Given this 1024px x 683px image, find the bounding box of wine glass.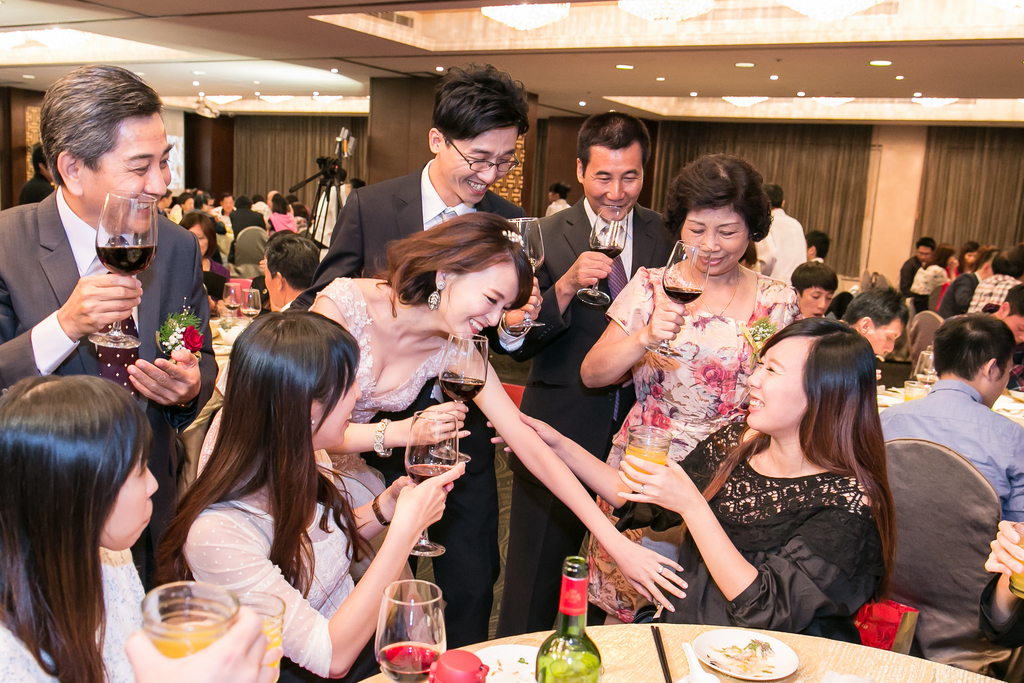
<box>578,210,632,304</box>.
